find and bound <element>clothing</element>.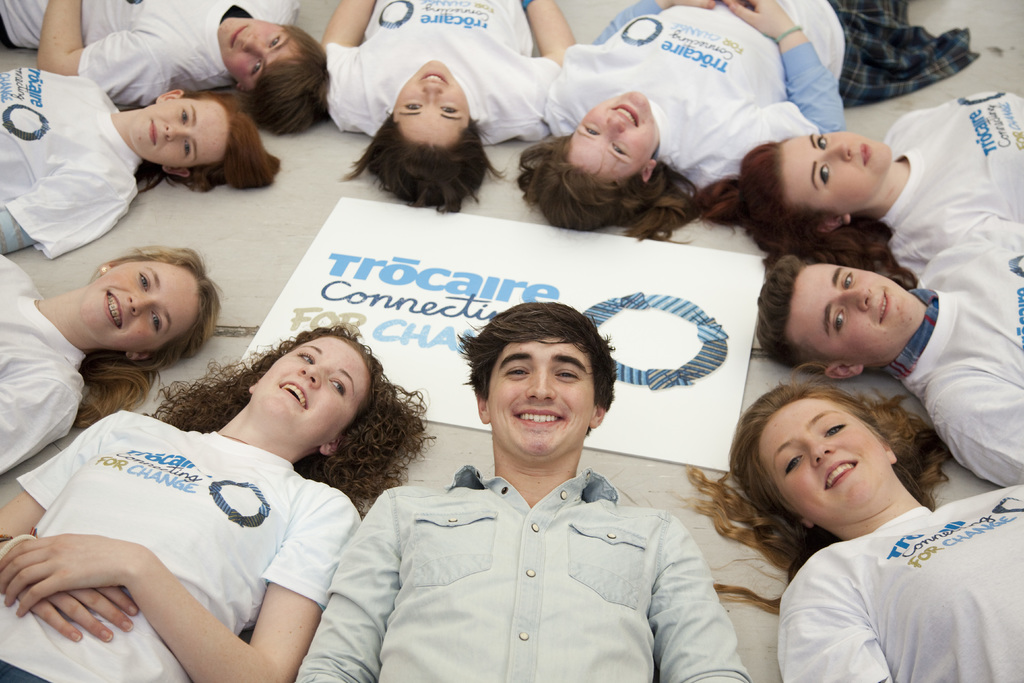
Bound: <region>538, 0, 984, 195</region>.
